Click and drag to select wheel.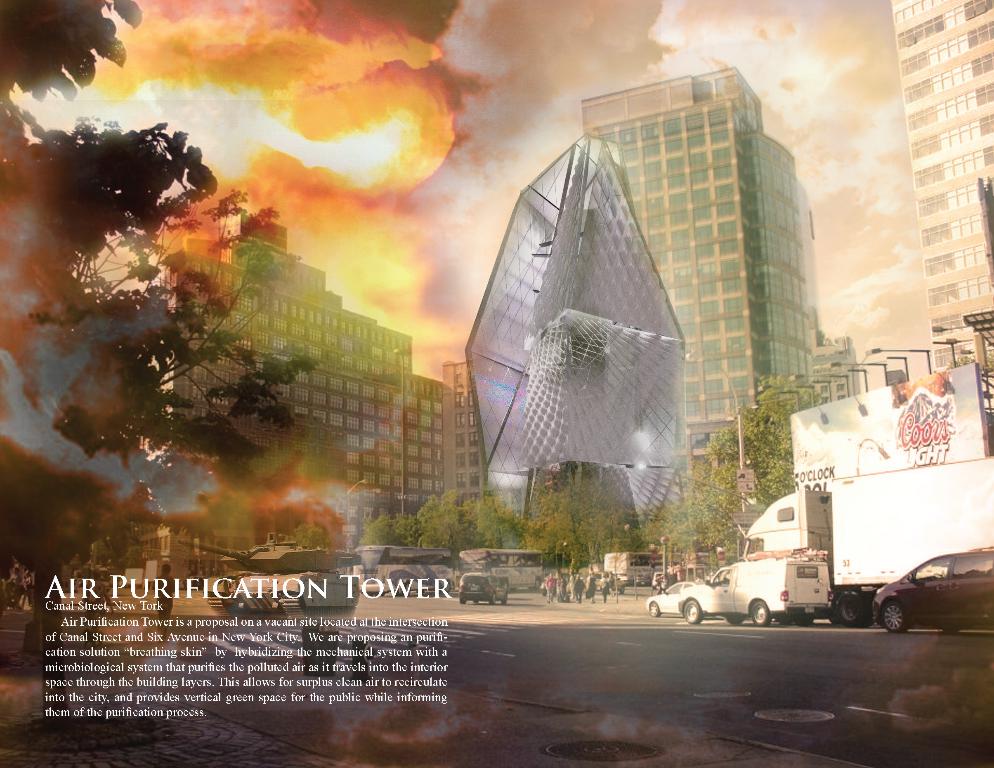
Selection: l=837, t=594, r=875, b=624.
